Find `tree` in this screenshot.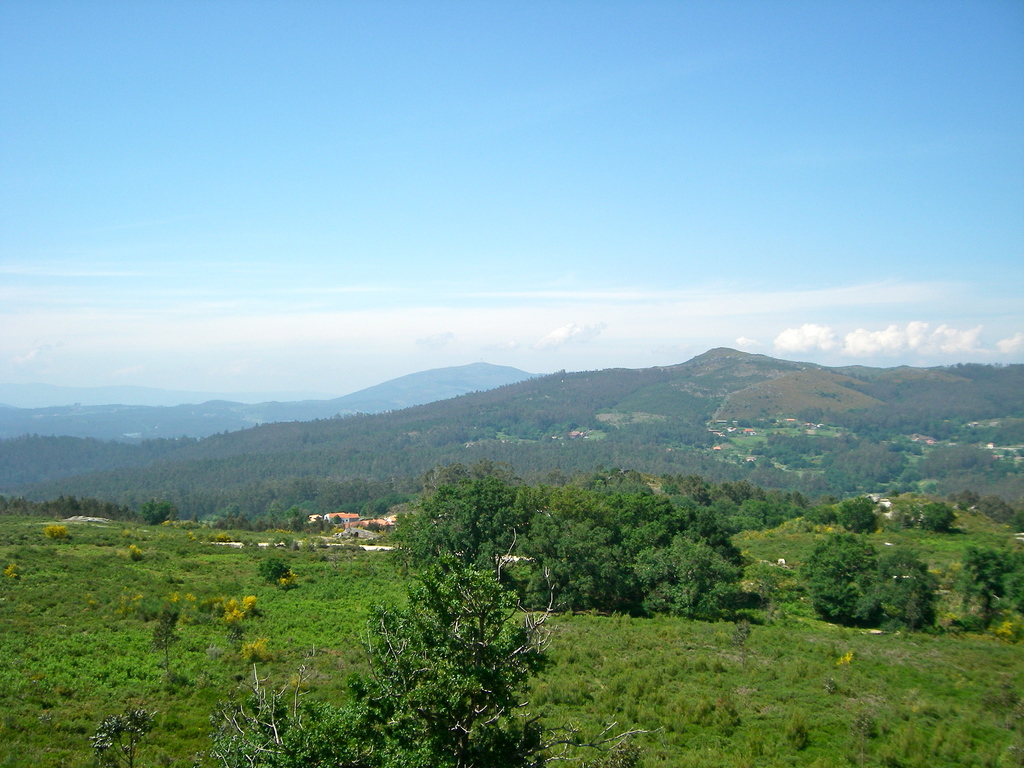
The bounding box for `tree` is 797, 528, 888, 627.
